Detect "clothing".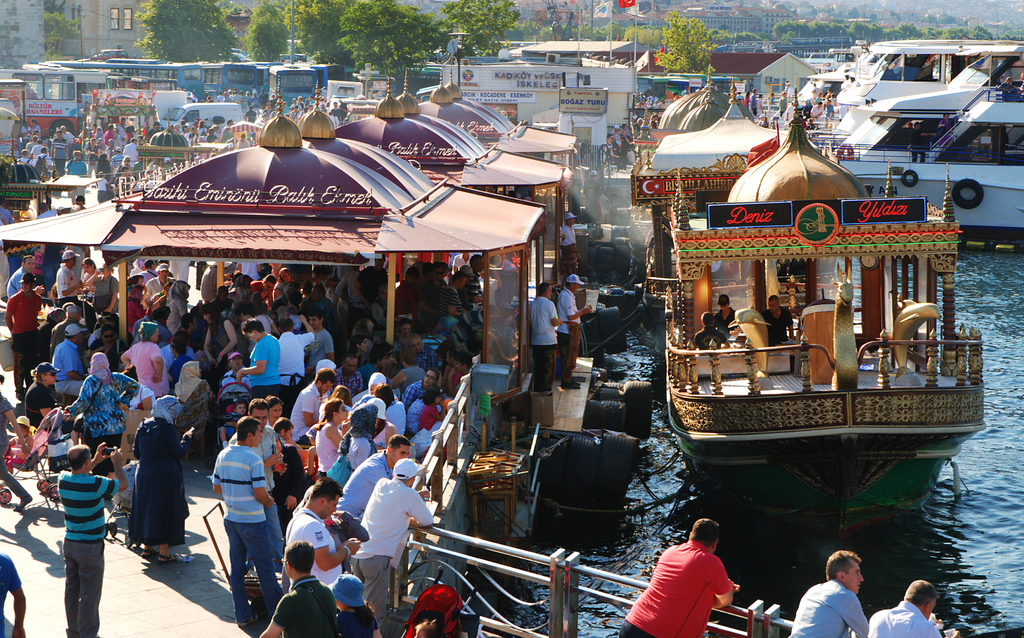
Detected at [12, 322, 43, 384].
